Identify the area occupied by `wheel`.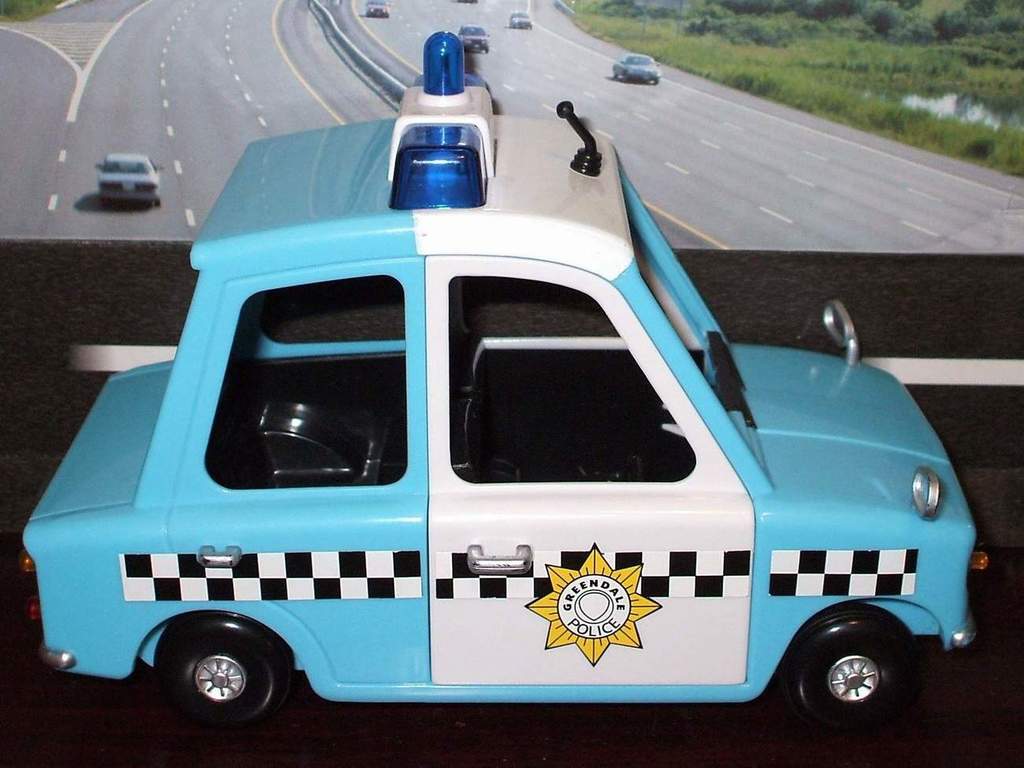
Area: 152 610 293 735.
